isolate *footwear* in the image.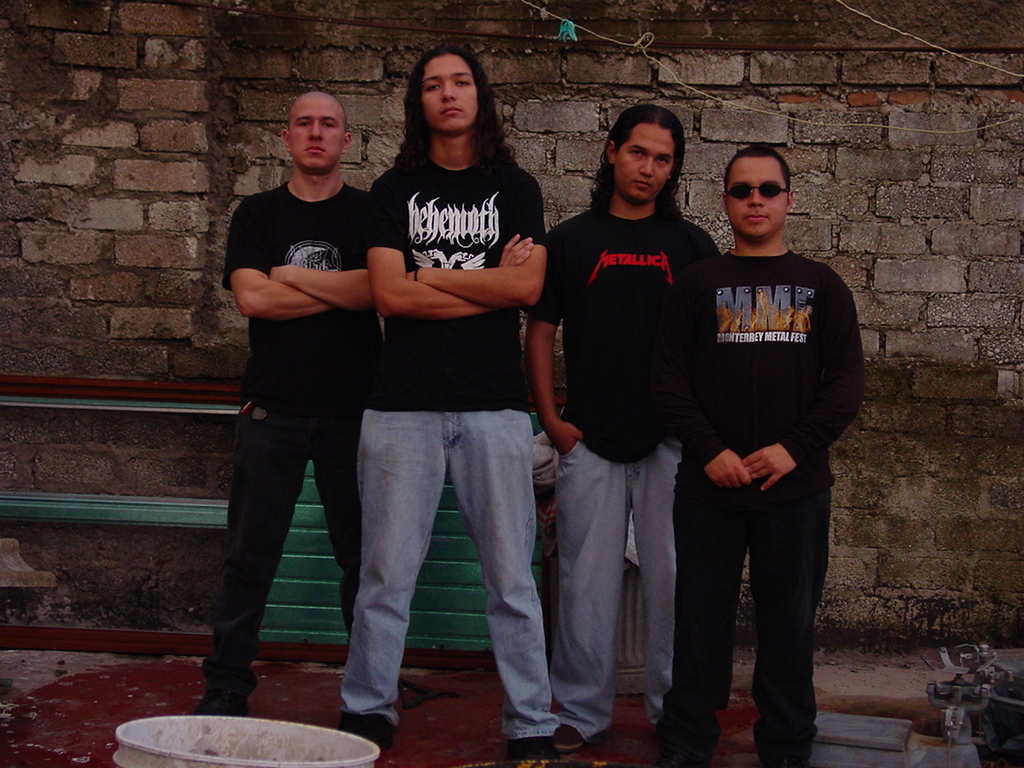
Isolated region: 554:726:590:751.
